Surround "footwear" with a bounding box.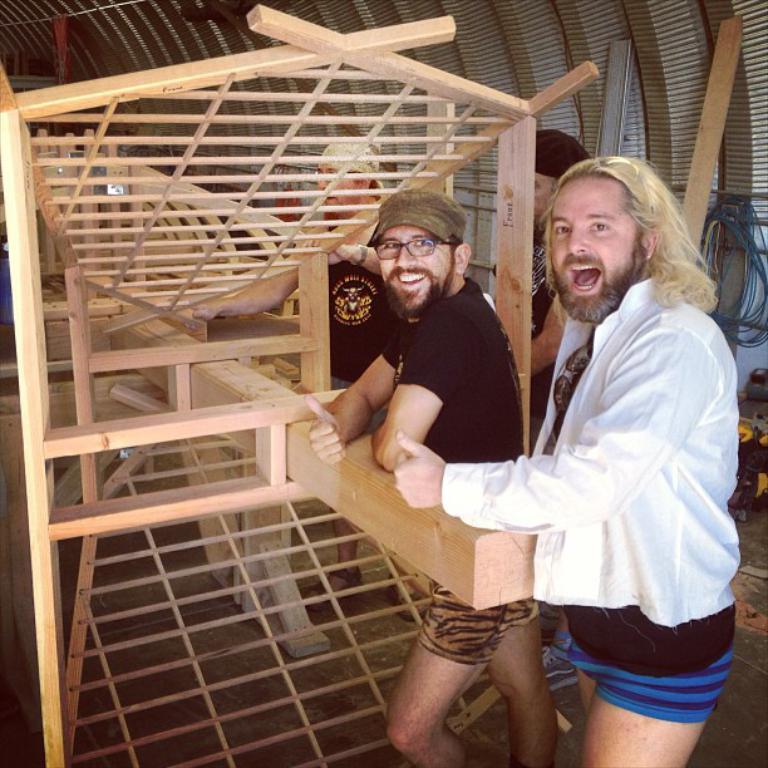
x1=306, y1=566, x2=363, y2=612.
